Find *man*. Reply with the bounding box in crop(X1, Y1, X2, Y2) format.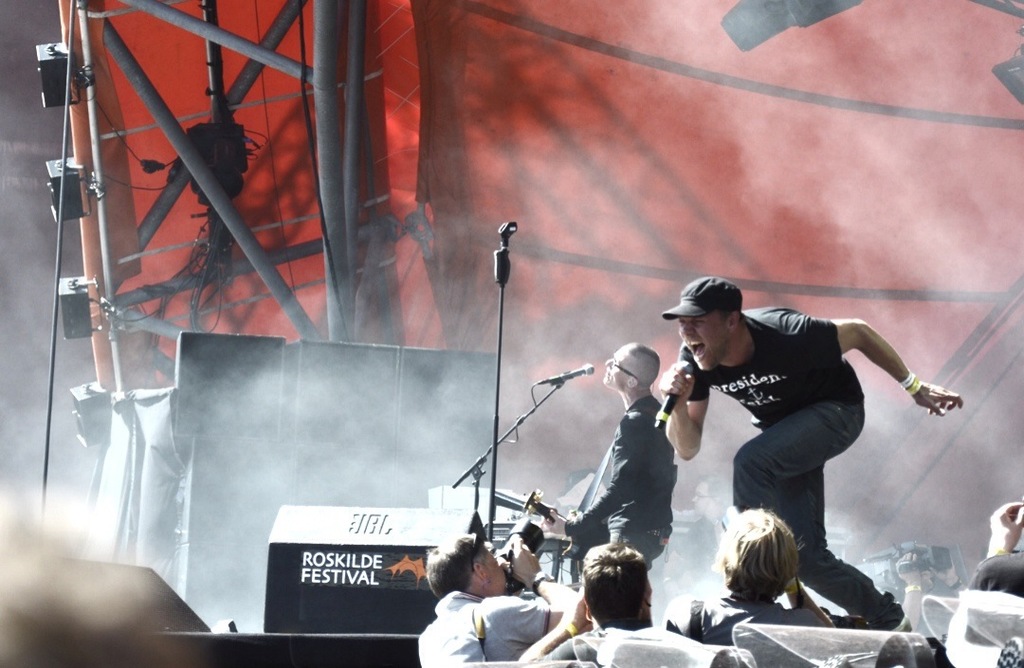
crop(540, 341, 677, 589).
